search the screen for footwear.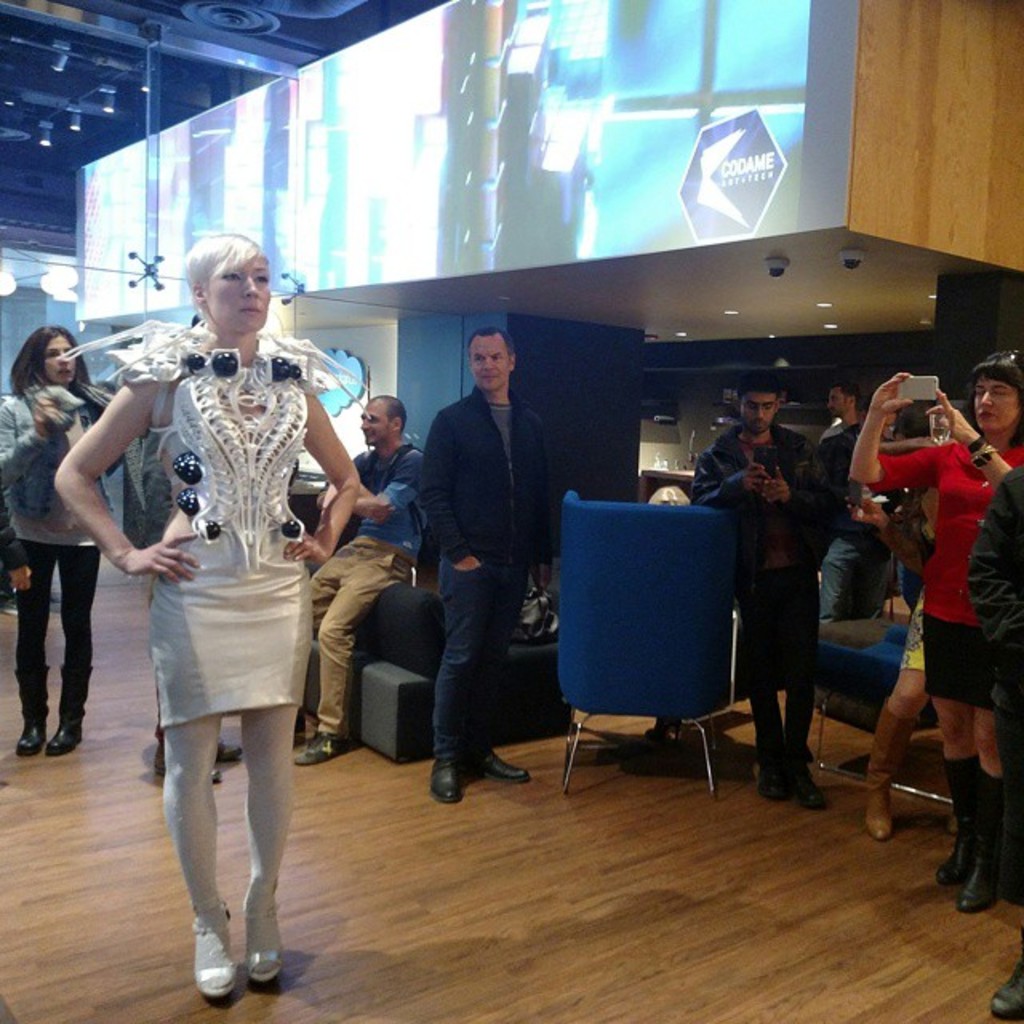
Found at x1=154, y1=749, x2=222, y2=784.
